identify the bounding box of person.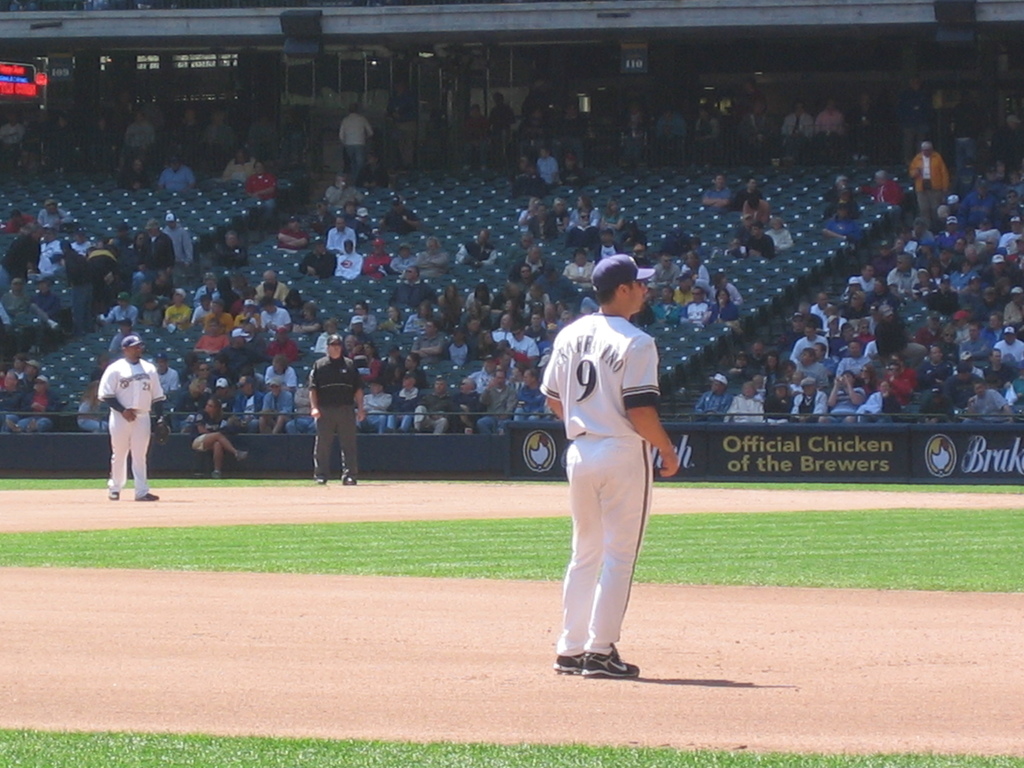
309 332 370 485.
